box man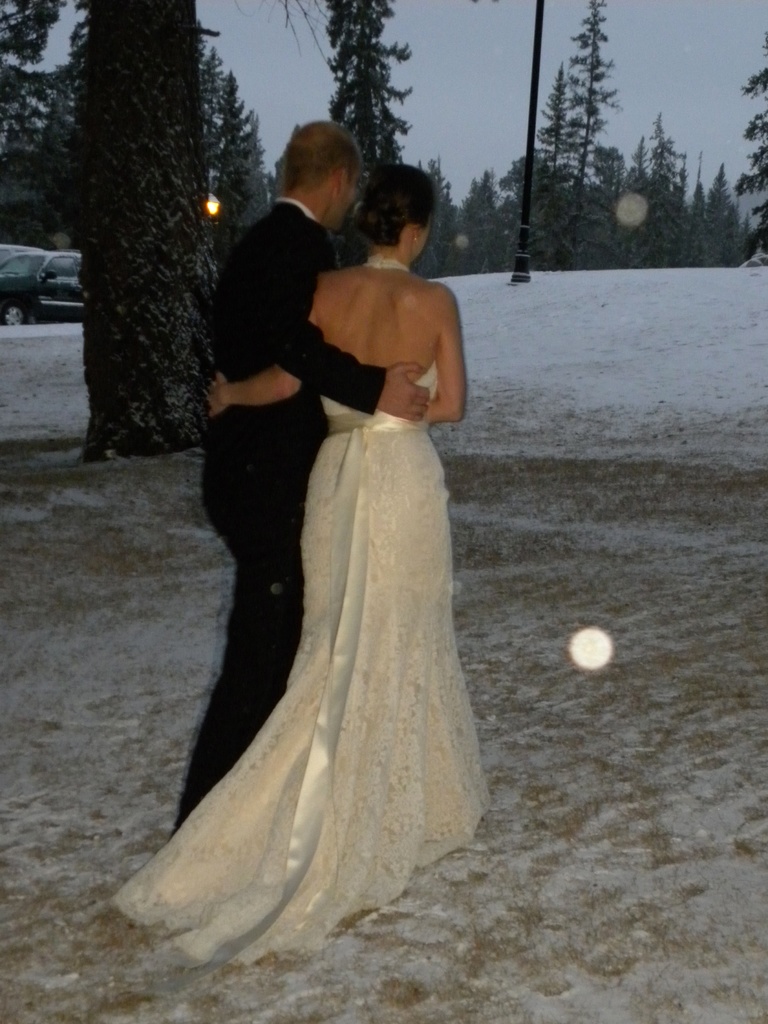
locate(162, 111, 430, 840)
